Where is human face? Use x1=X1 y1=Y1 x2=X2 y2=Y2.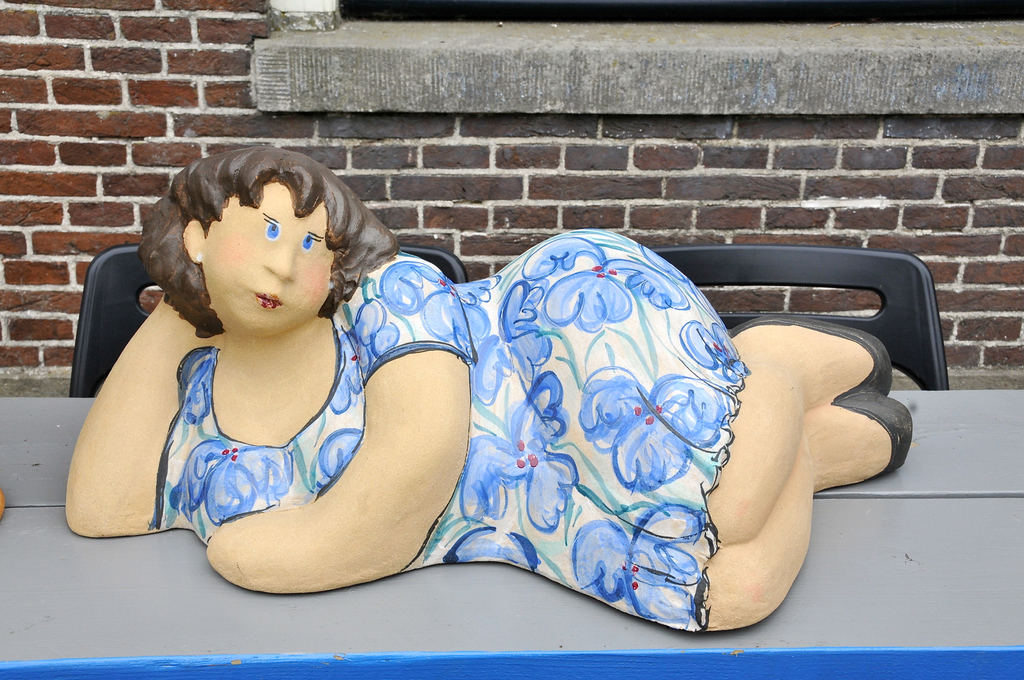
x1=200 y1=179 x2=337 y2=333.
